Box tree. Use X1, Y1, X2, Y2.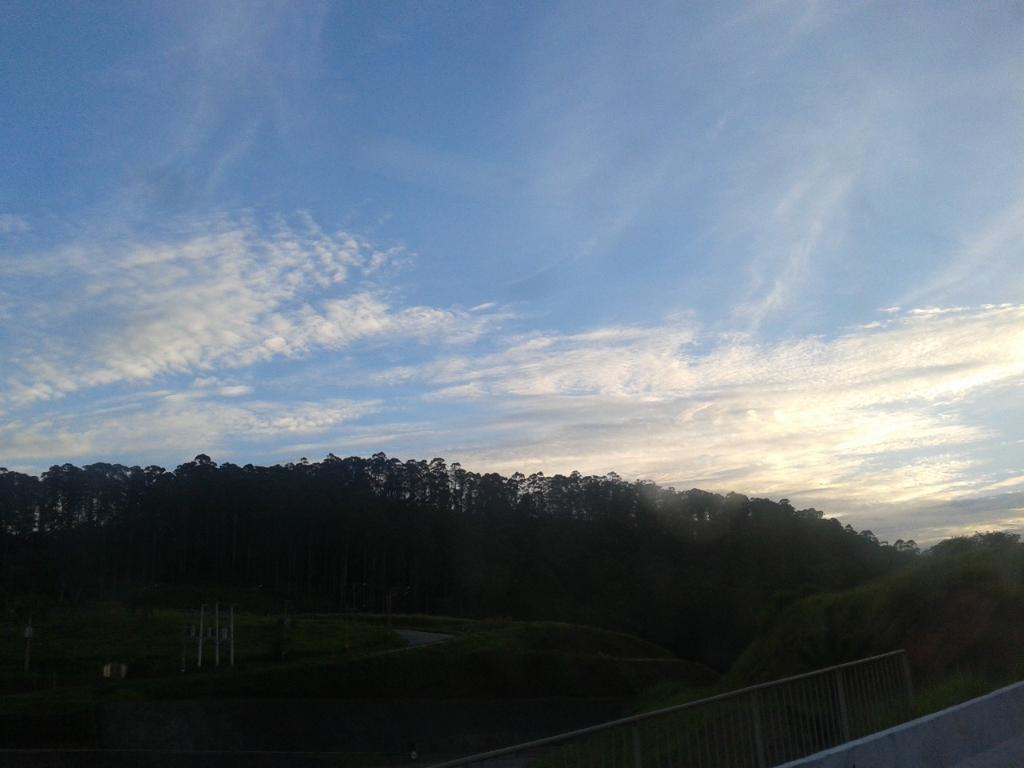
86, 450, 103, 528.
